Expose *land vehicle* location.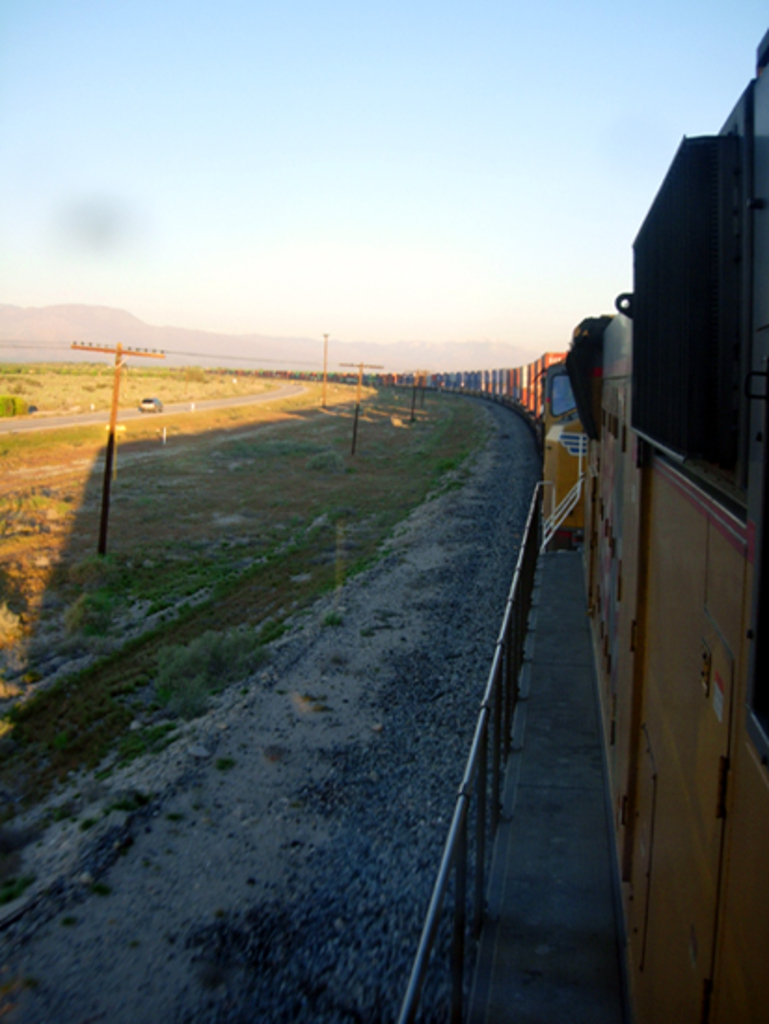
Exposed at rect(203, 28, 767, 1022).
